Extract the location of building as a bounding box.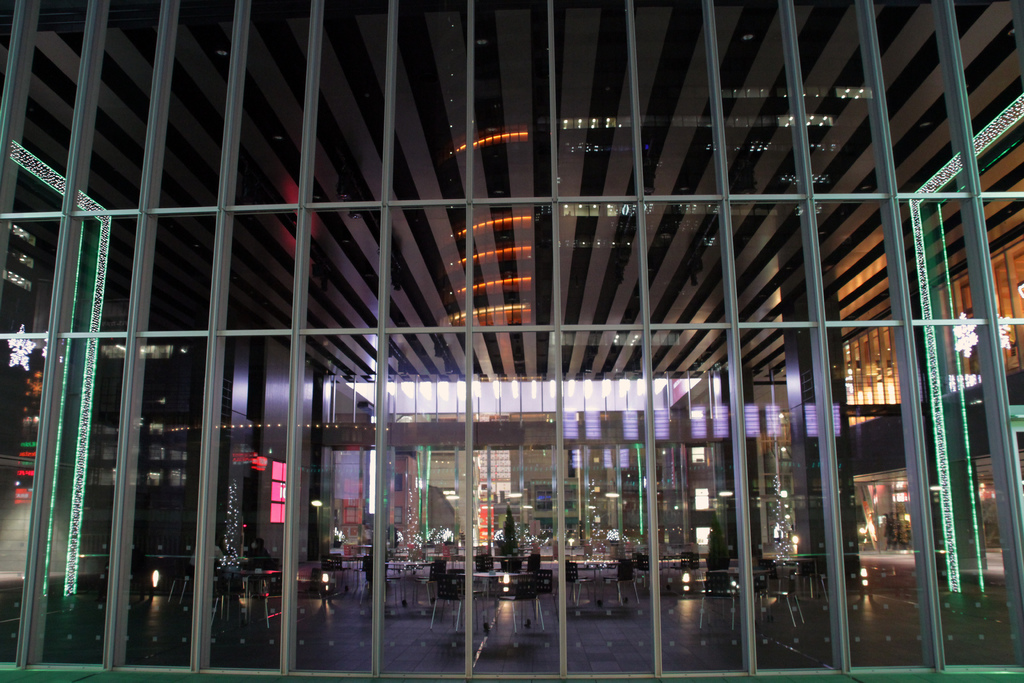
[0, 0, 1023, 682].
